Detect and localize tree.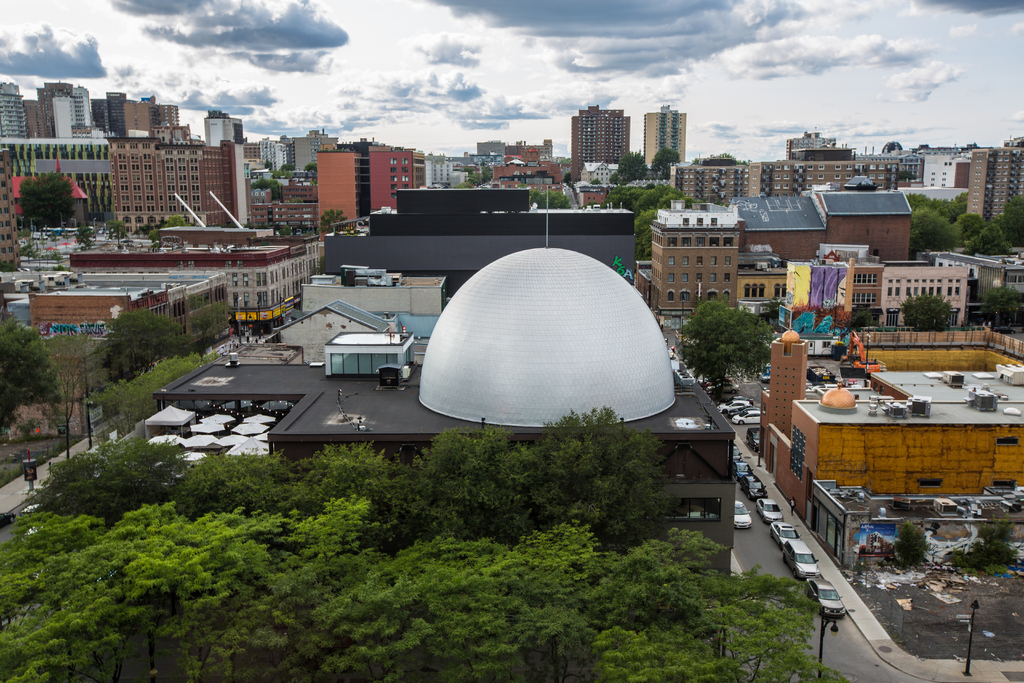
Localized at rect(69, 217, 94, 251).
